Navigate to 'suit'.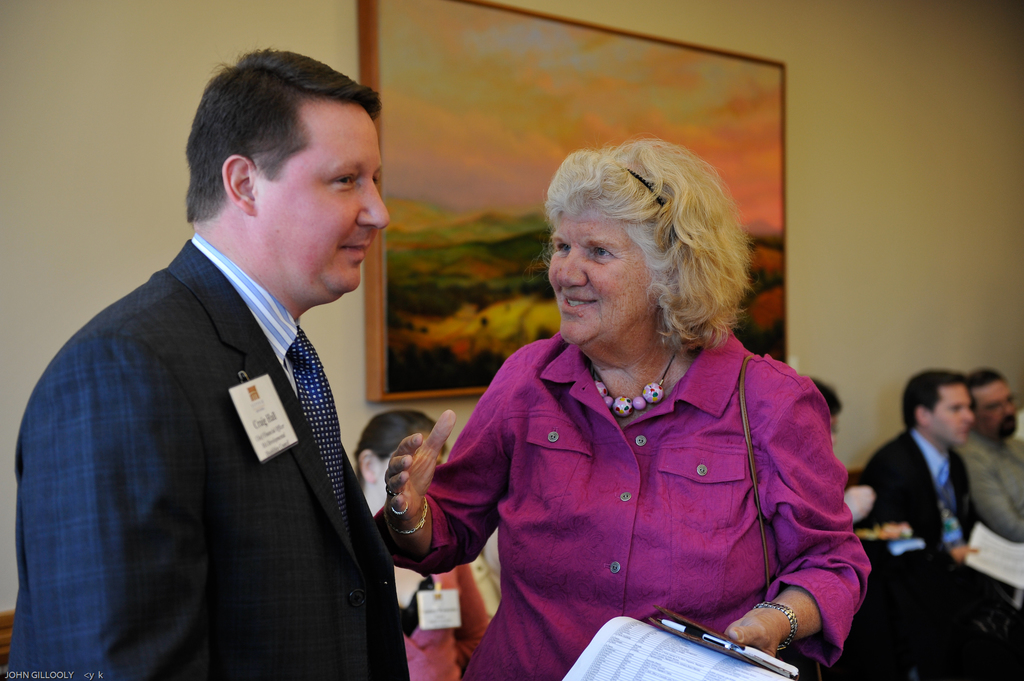
Navigation target: box(7, 235, 410, 680).
